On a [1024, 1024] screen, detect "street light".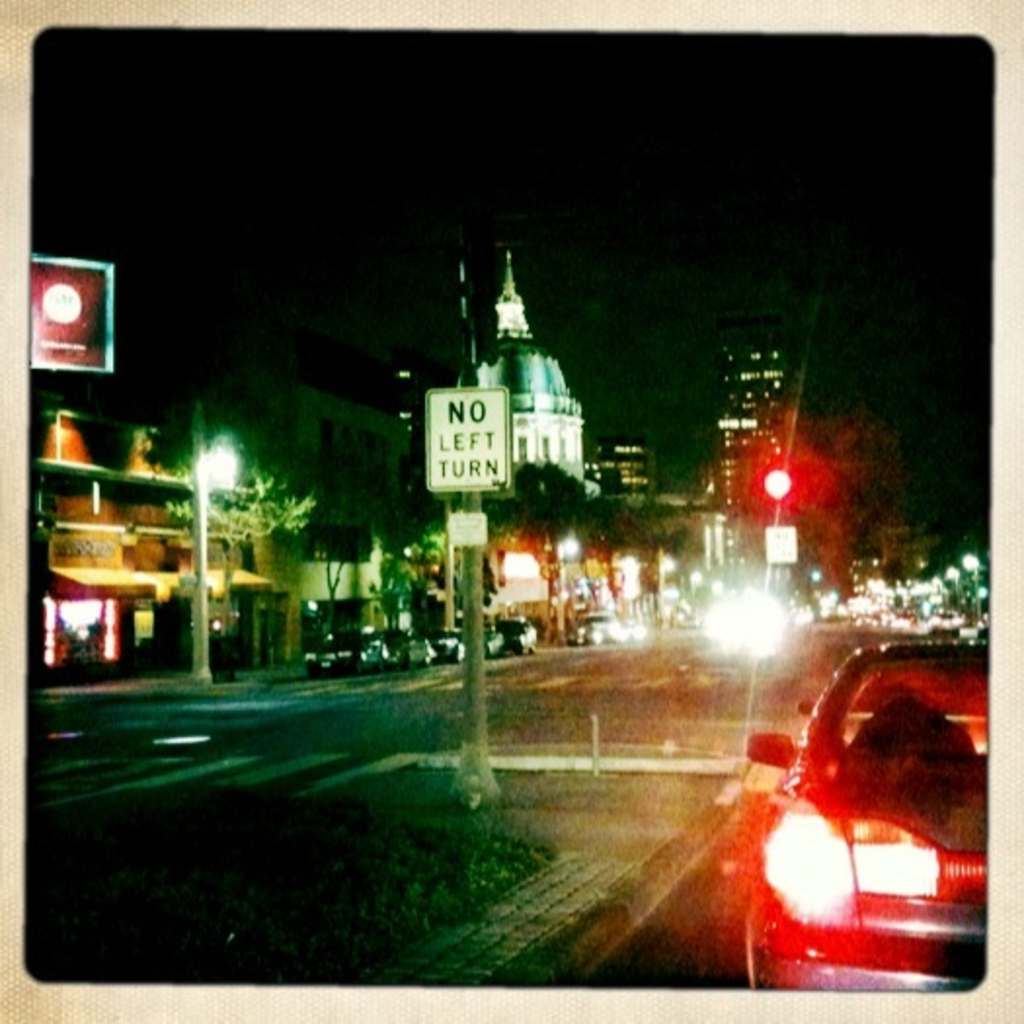
pyautogui.locateOnScreen(185, 449, 246, 679).
